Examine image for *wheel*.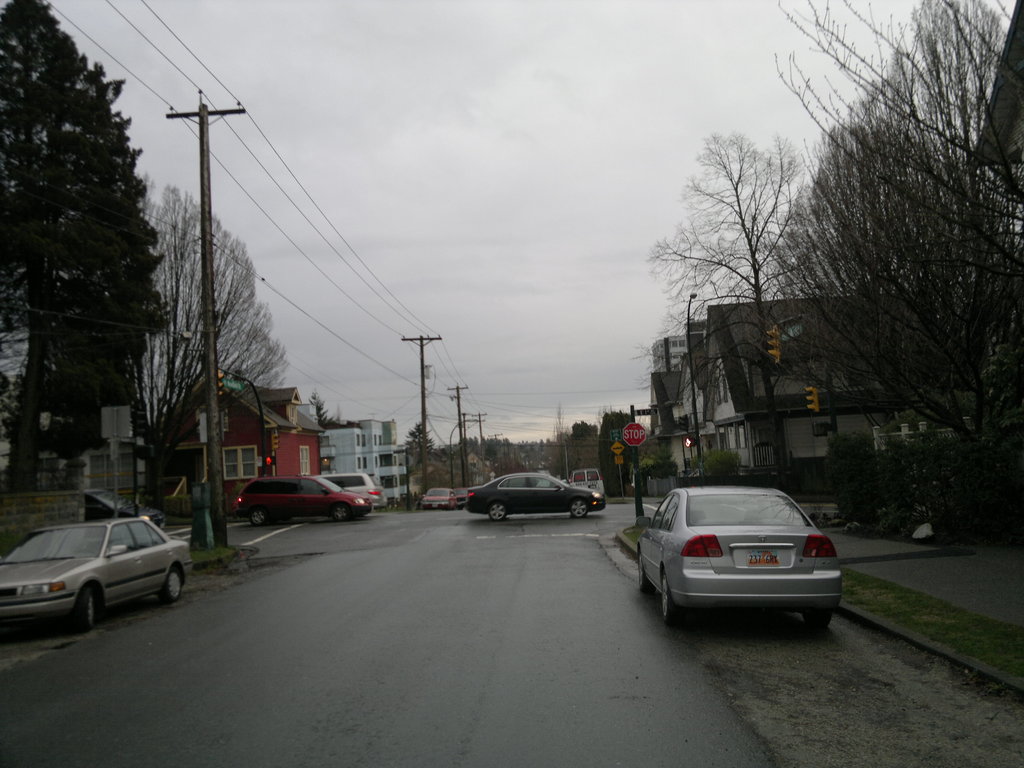
Examination result: x1=250 y1=508 x2=264 y2=525.
